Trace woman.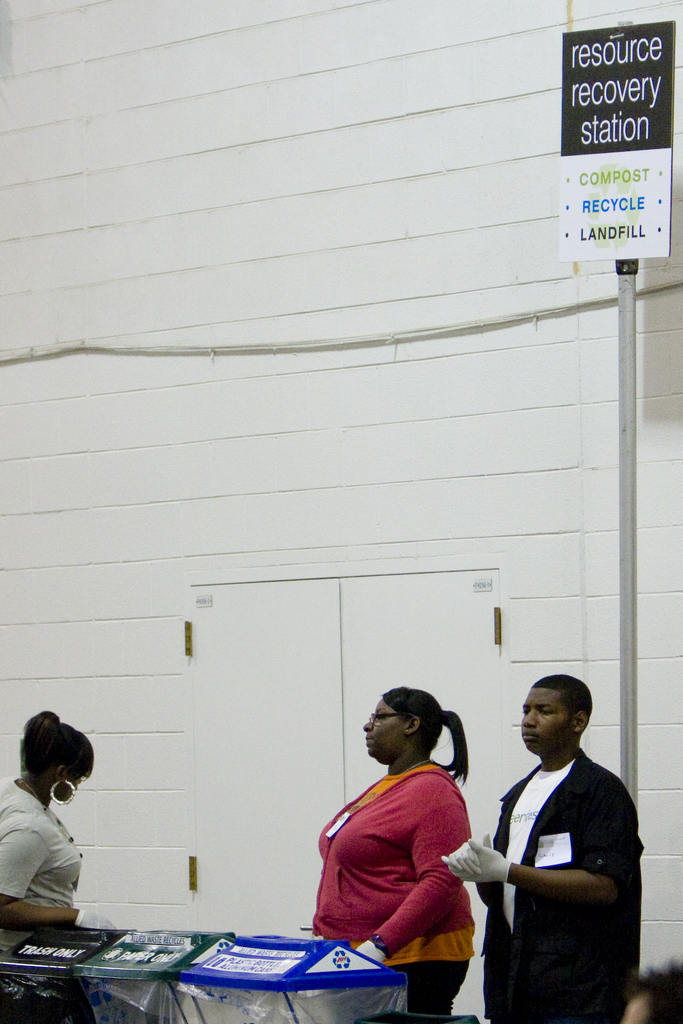
Traced to l=291, t=686, r=487, b=1023.
